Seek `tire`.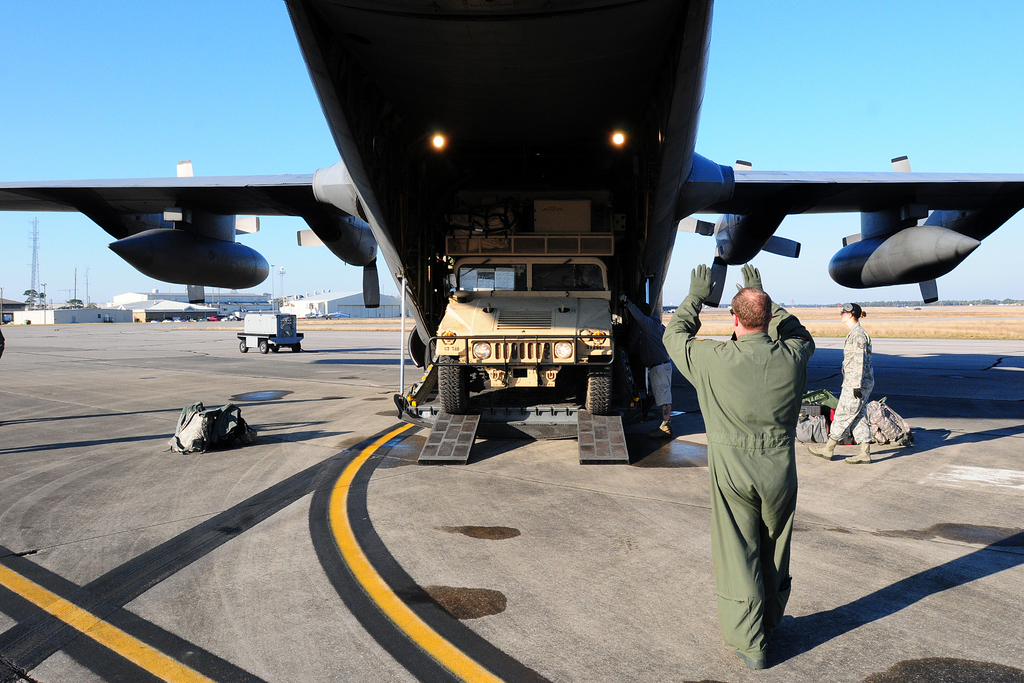
406/322/426/365.
